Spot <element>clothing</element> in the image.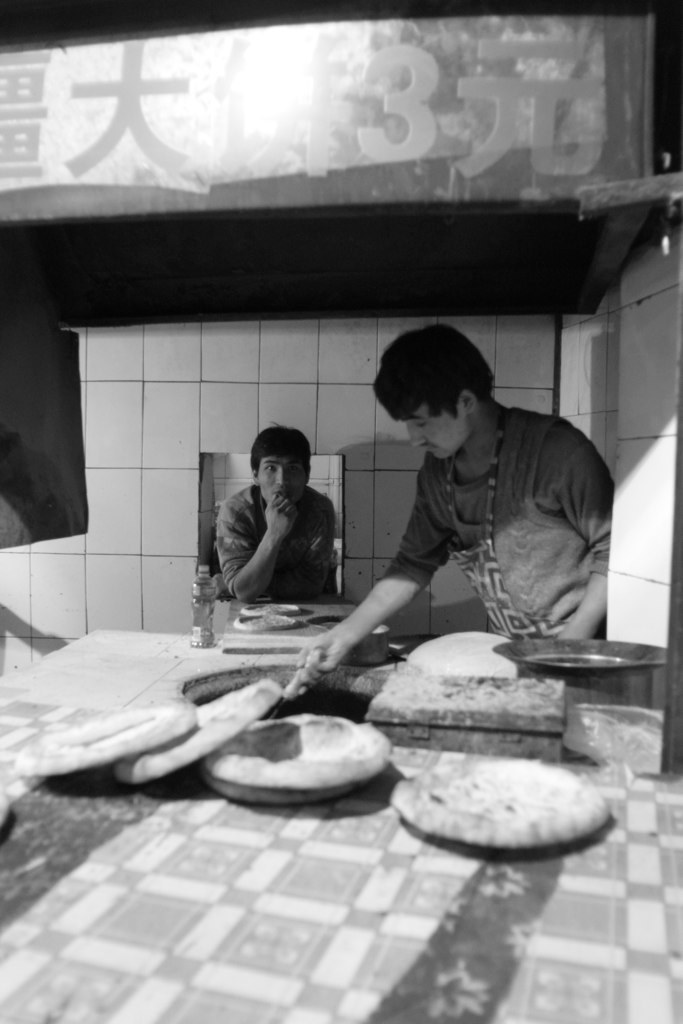
<element>clothing</element> found at select_region(396, 407, 632, 630).
